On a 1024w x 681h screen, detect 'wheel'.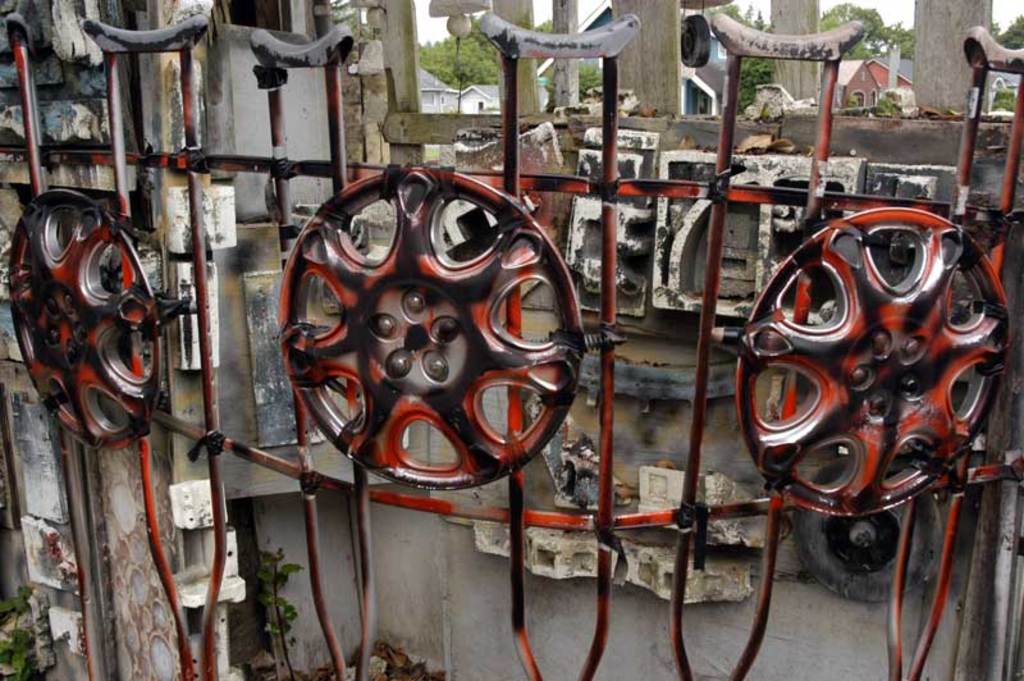
region(710, 205, 1014, 531).
